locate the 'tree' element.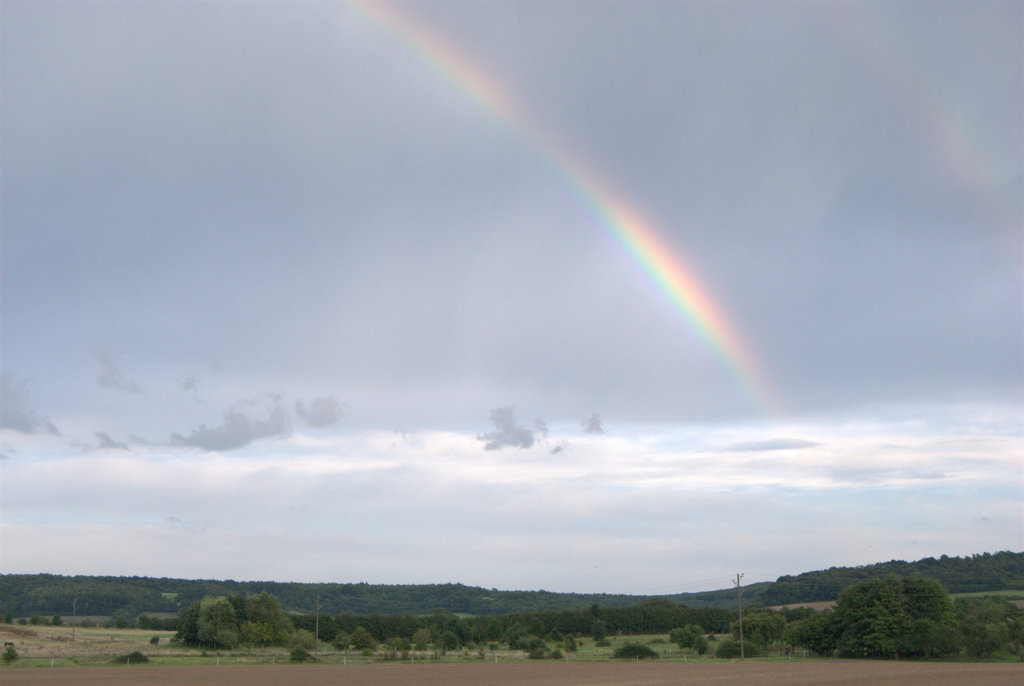
Element bbox: 298,609,378,641.
